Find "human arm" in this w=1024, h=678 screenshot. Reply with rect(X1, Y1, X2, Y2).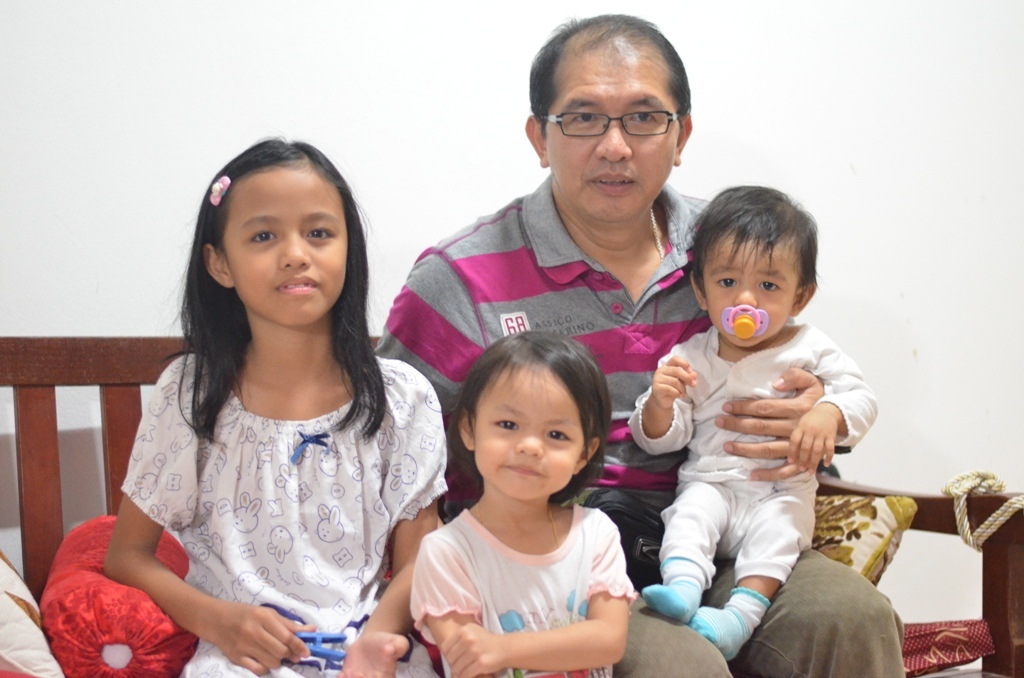
rect(399, 530, 499, 677).
